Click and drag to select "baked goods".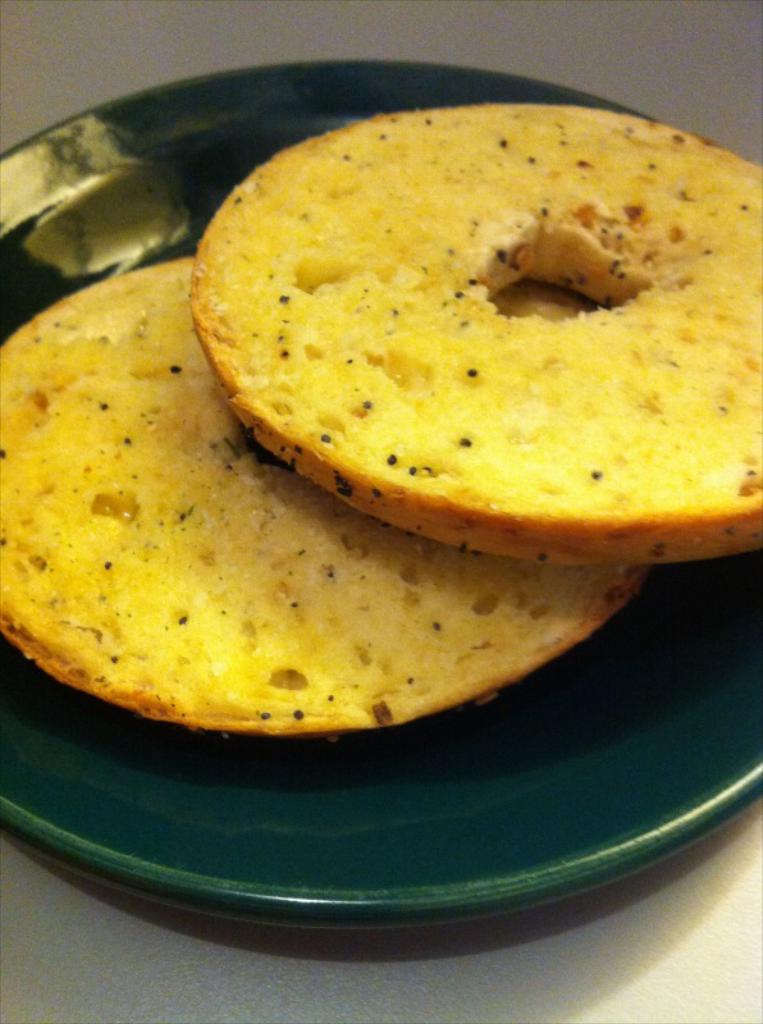
Selection: box=[3, 257, 639, 739].
